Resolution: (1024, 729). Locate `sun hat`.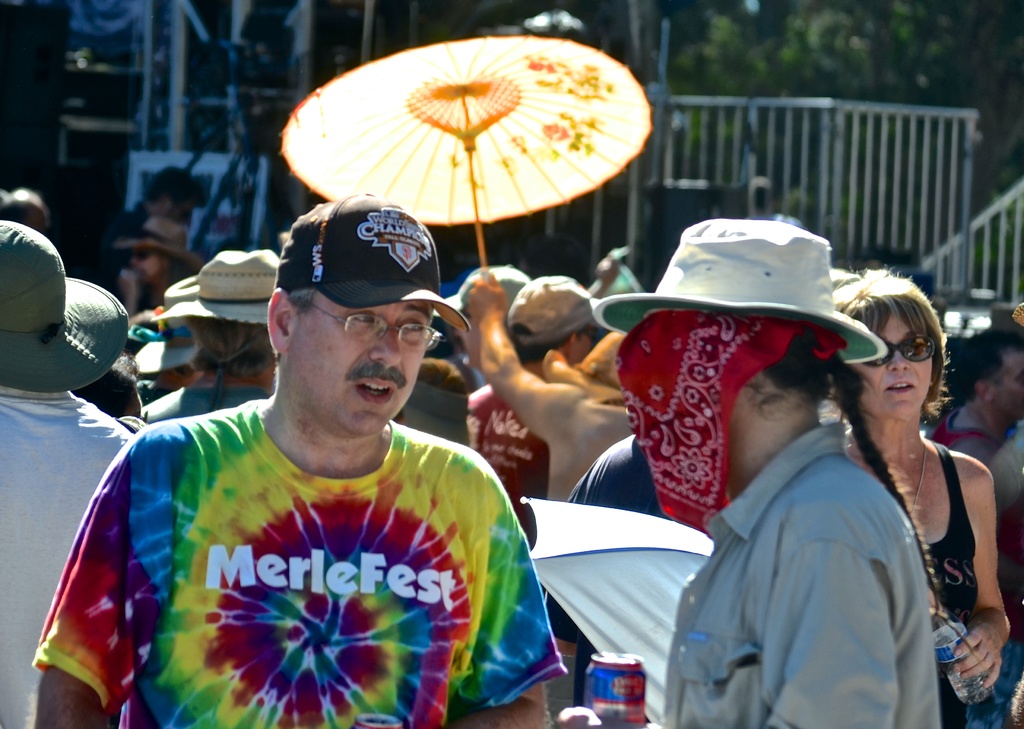
<region>441, 261, 537, 321</region>.
